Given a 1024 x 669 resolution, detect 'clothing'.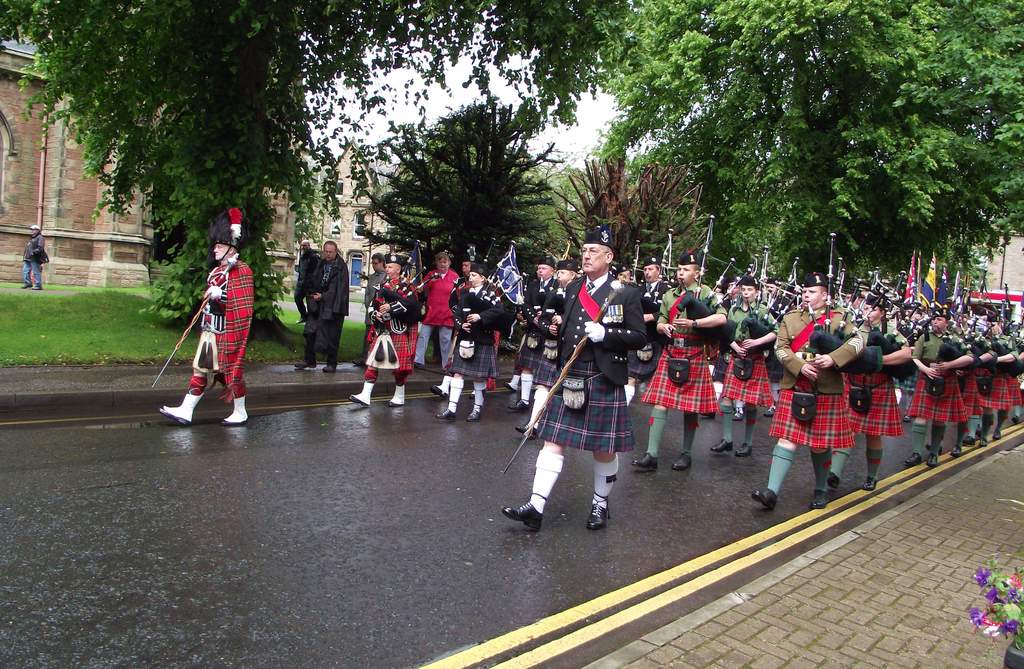
{"x1": 176, "y1": 261, "x2": 246, "y2": 409}.
